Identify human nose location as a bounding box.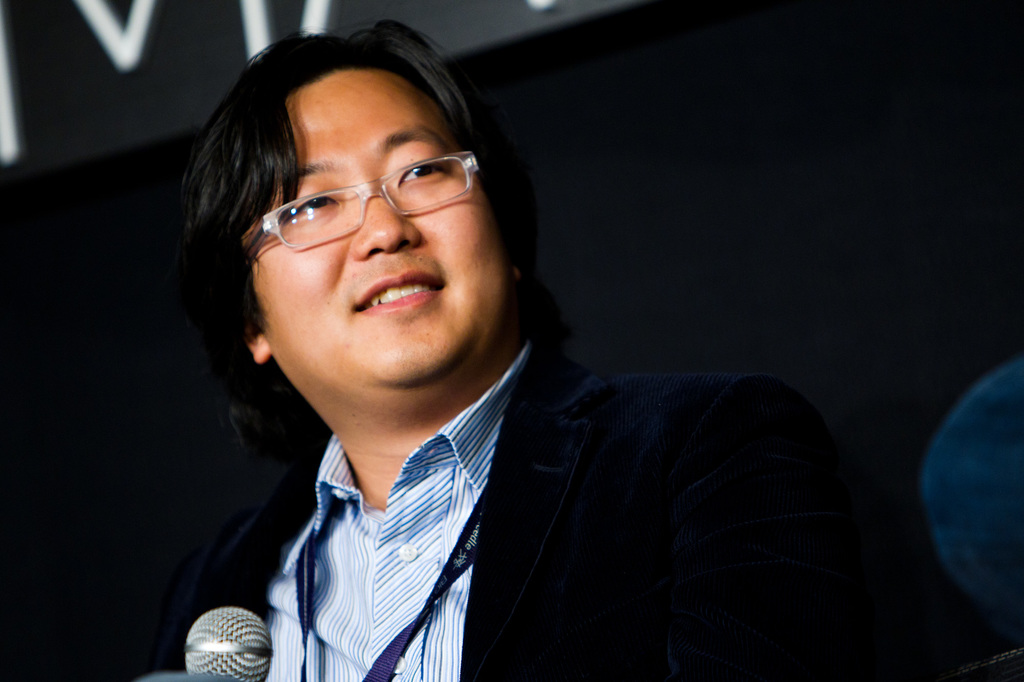
[x1=350, y1=176, x2=420, y2=262].
